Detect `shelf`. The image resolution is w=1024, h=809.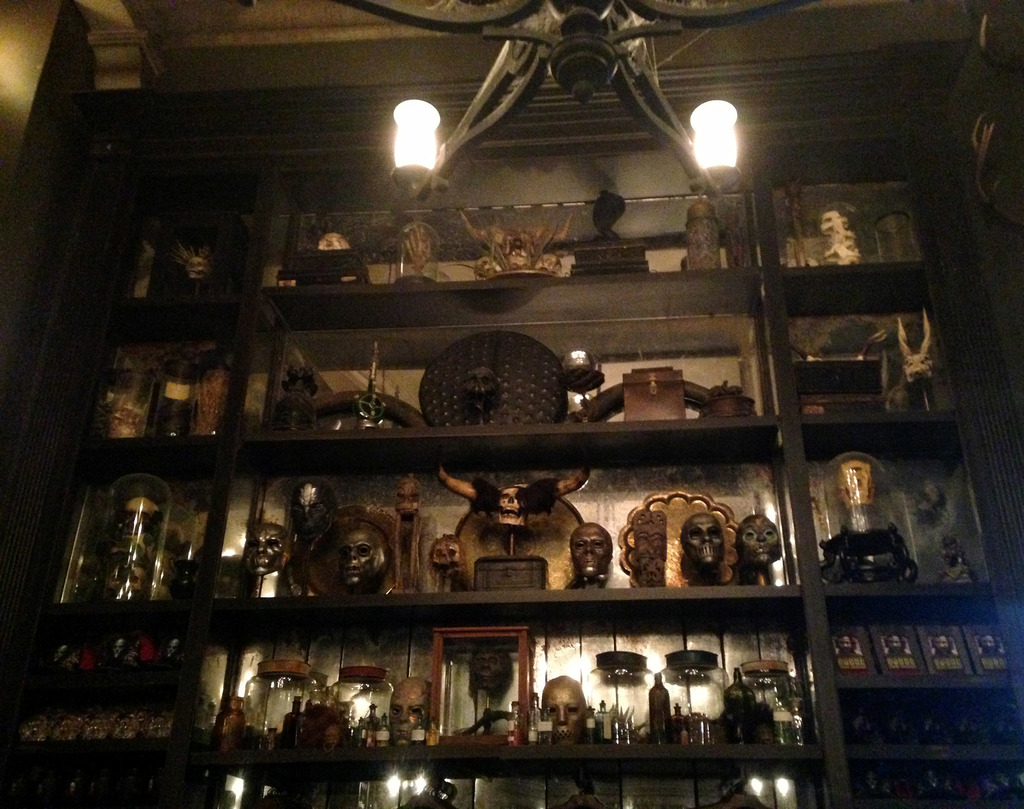
left=80, top=168, right=252, bottom=300.
